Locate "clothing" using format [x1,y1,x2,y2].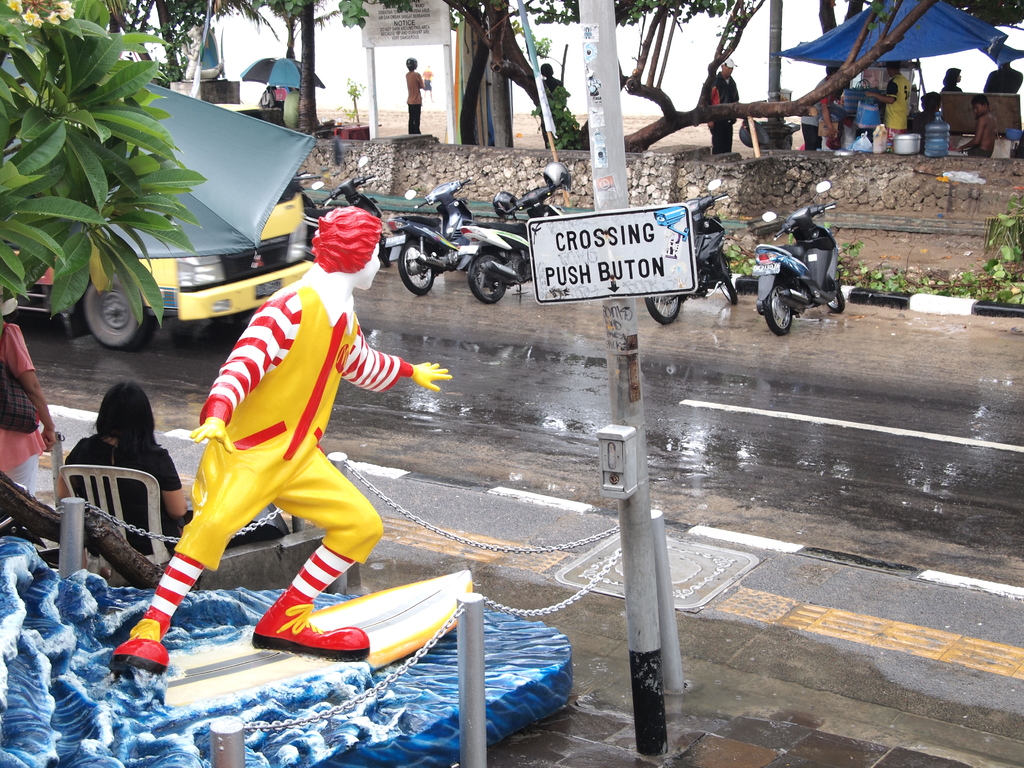
[60,431,185,538].
